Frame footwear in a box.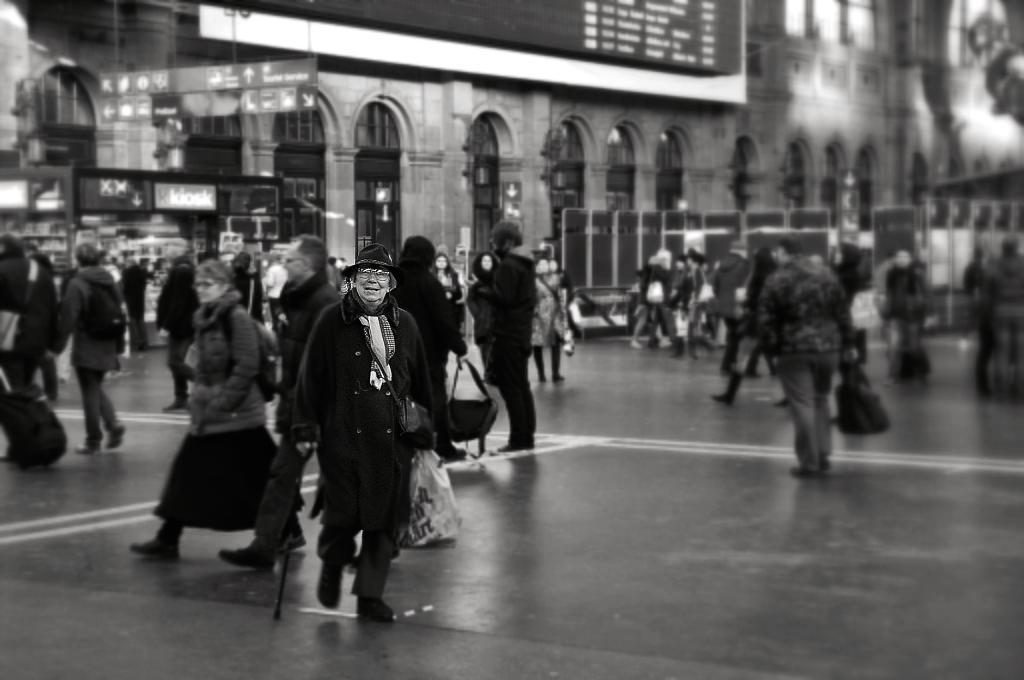
detection(106, 419, 129, 450).
